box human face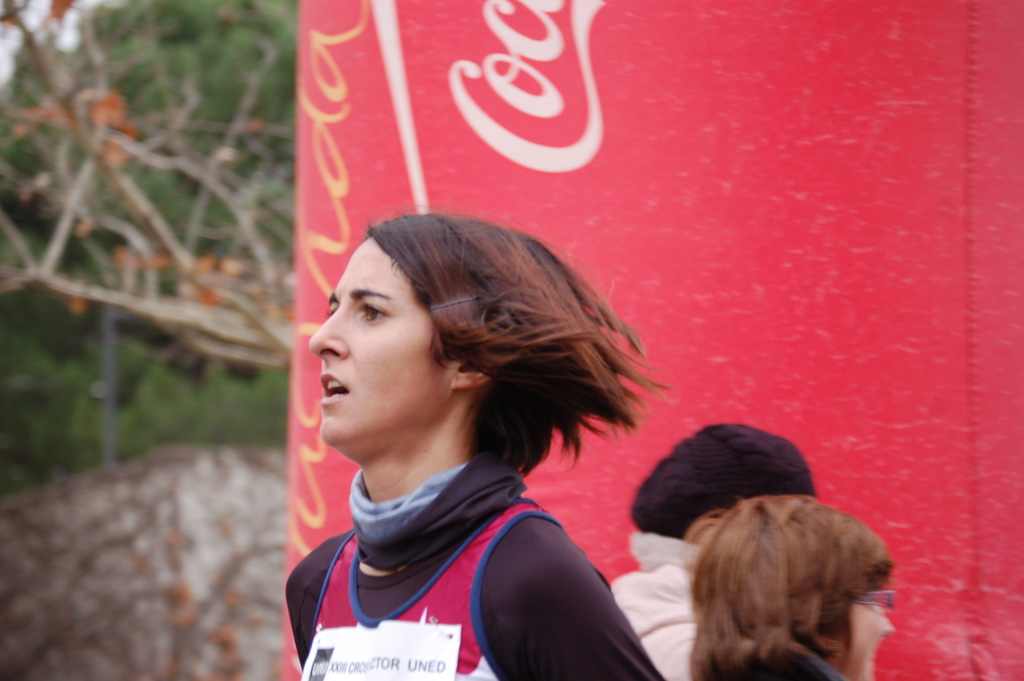
box(838, 571, 884, 674)
